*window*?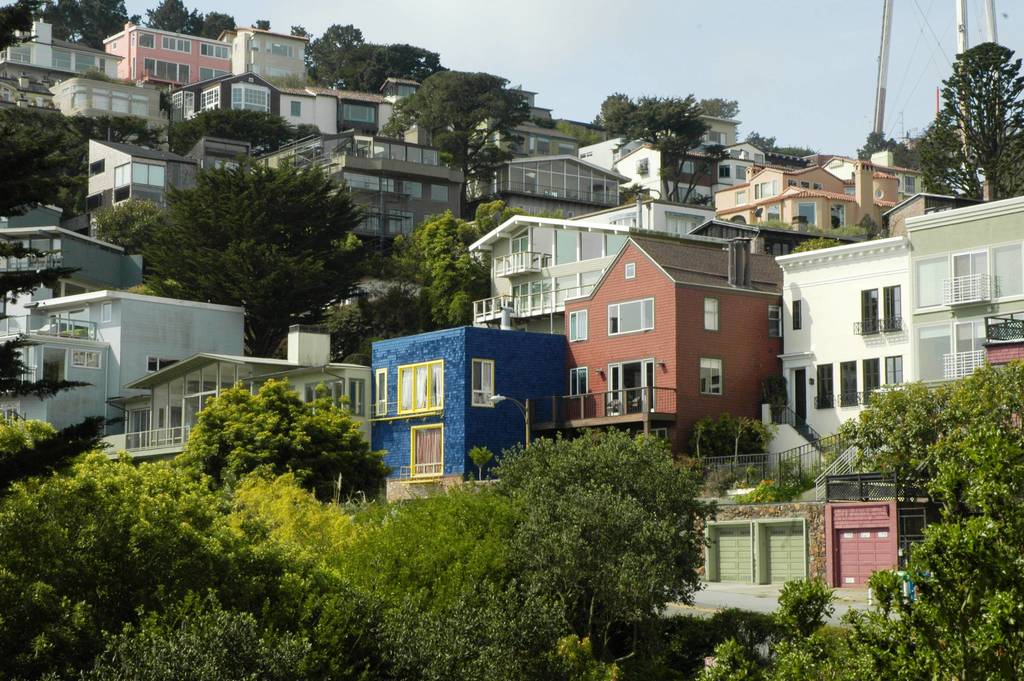
l=346, t=173, r=399, b=194
